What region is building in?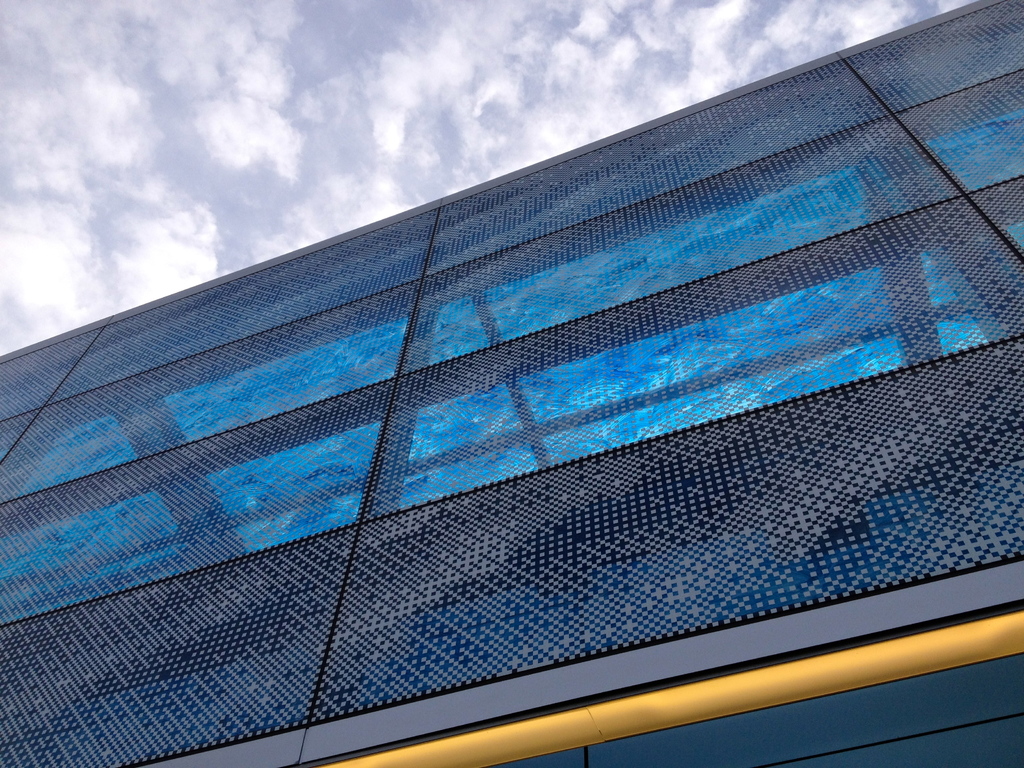
<bbox>0, 0, 1023, 767</bbox>.
